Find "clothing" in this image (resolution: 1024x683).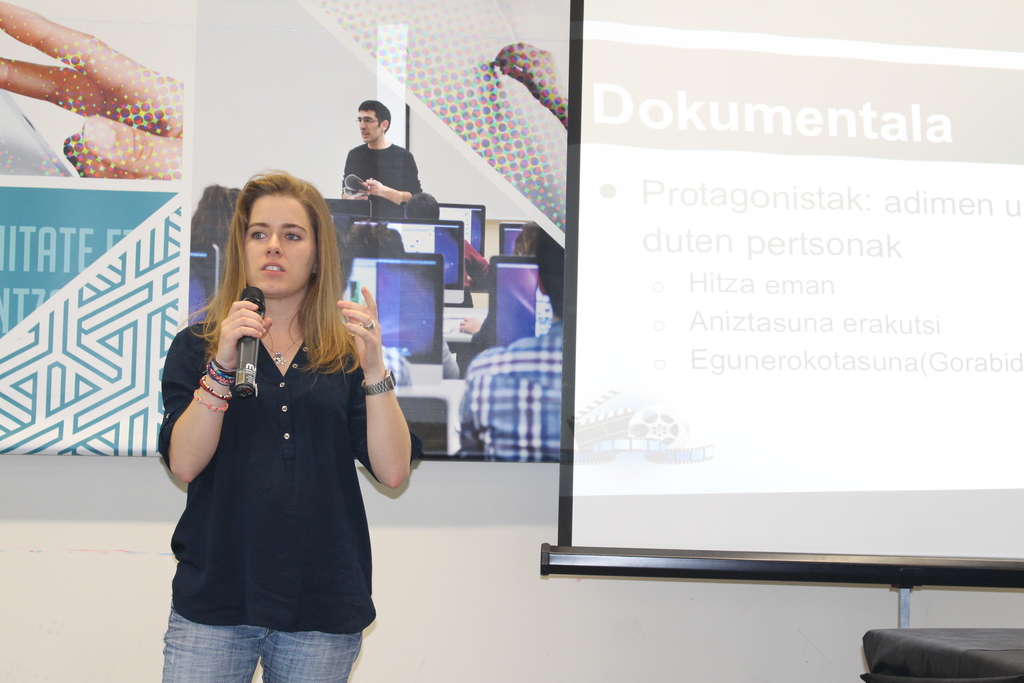
box=[458, 316, 593, 461].
